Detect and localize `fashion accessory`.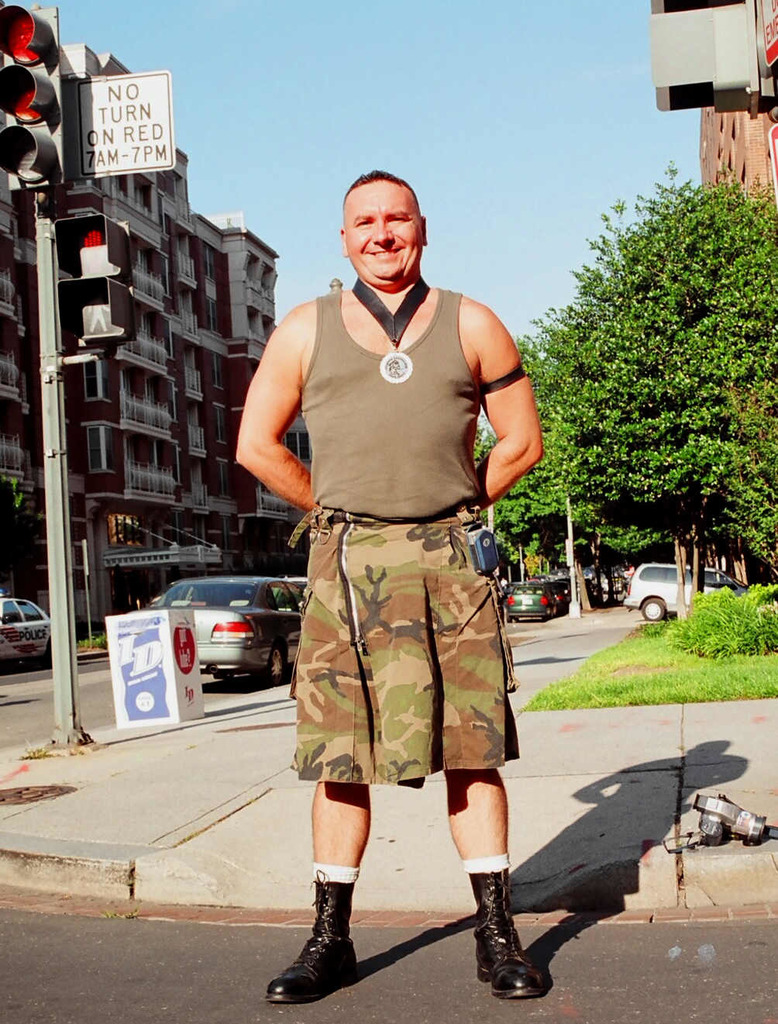
Localized at <bbox>264, 870, 359, 1005</bbox>.
